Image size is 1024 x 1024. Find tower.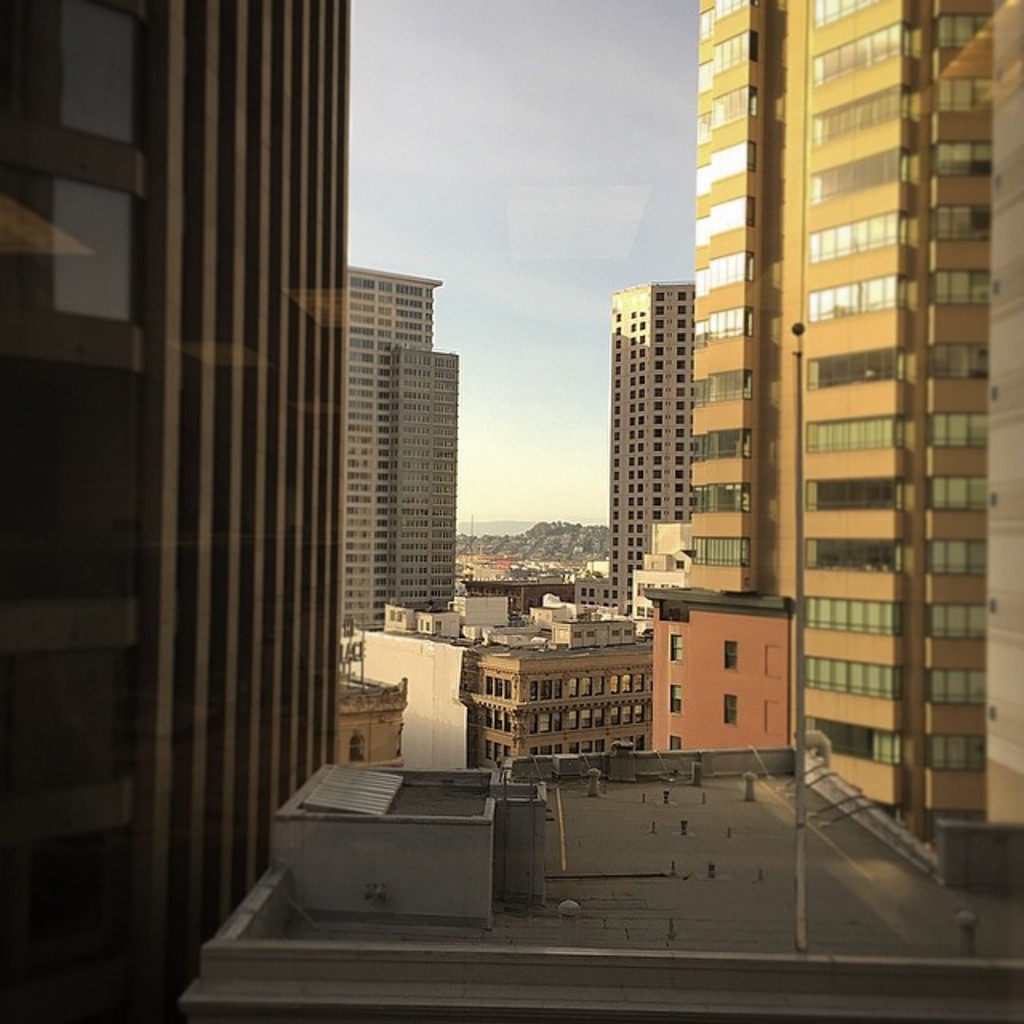
x1=5 y1=0 x2=336 y2=1022.
